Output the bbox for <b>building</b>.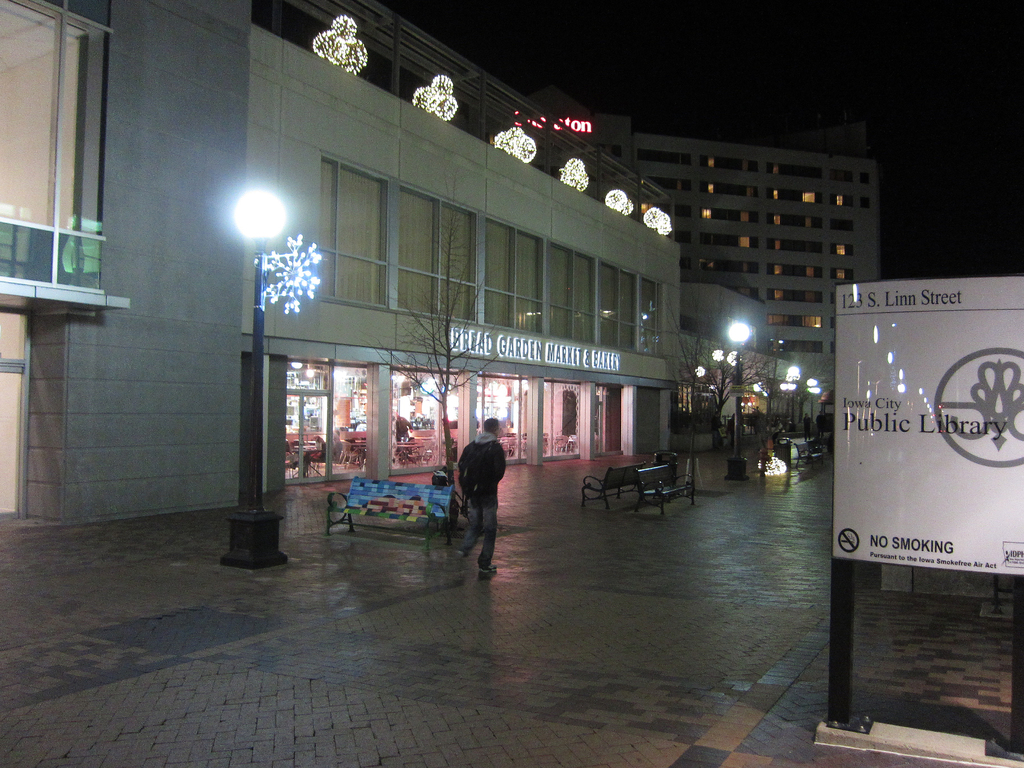
Rect(671, 282, 799, 451).
